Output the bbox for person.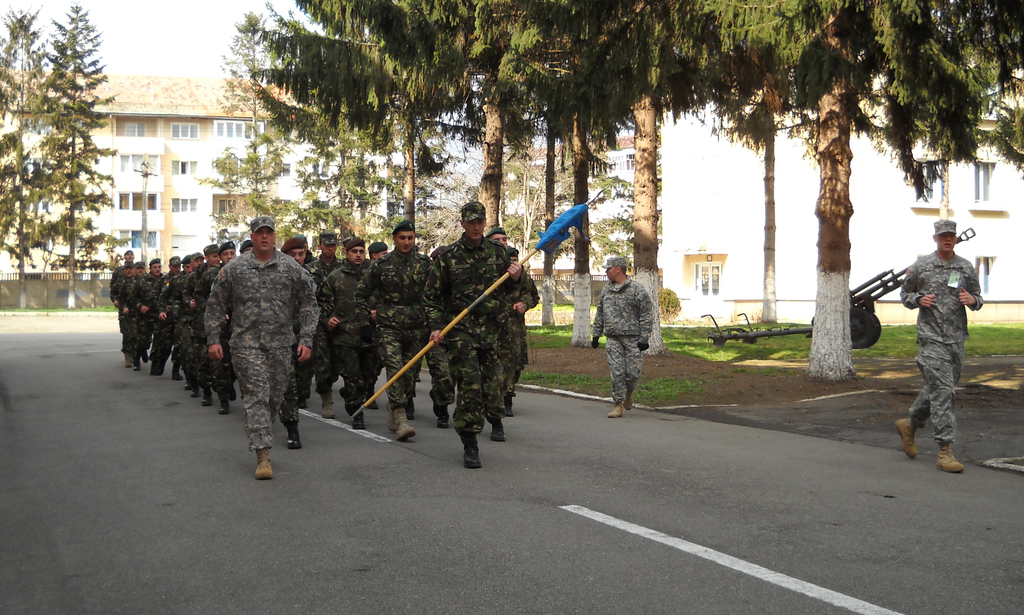
pyautogui.locateOnScreen(591, 256, 655, 424).
